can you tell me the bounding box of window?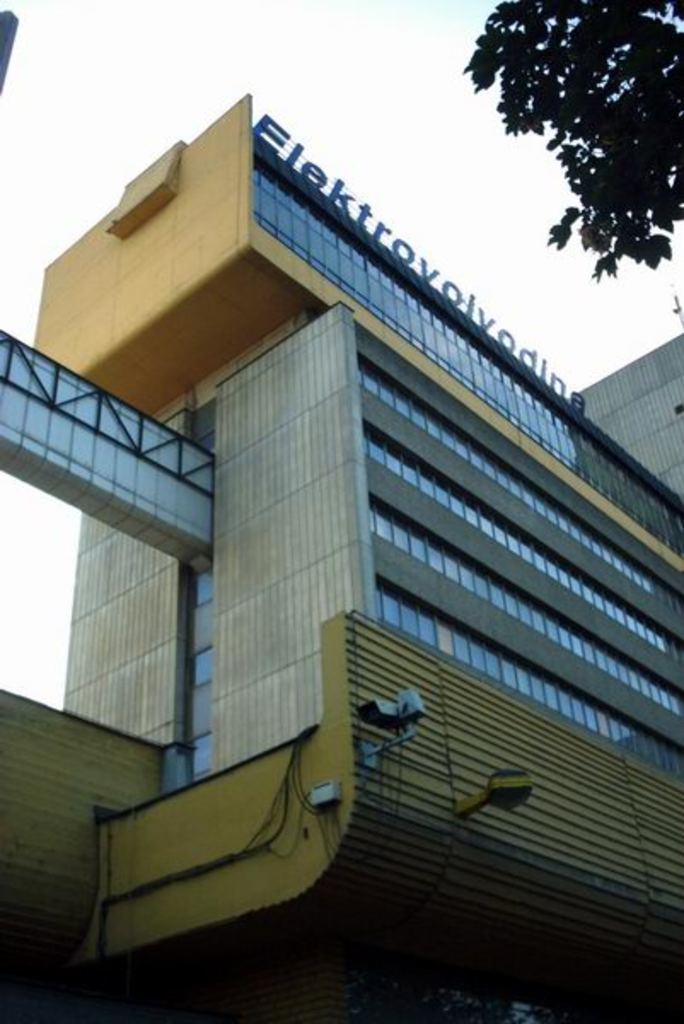
[x1=189, y1=635, x2=210, y2=686].
